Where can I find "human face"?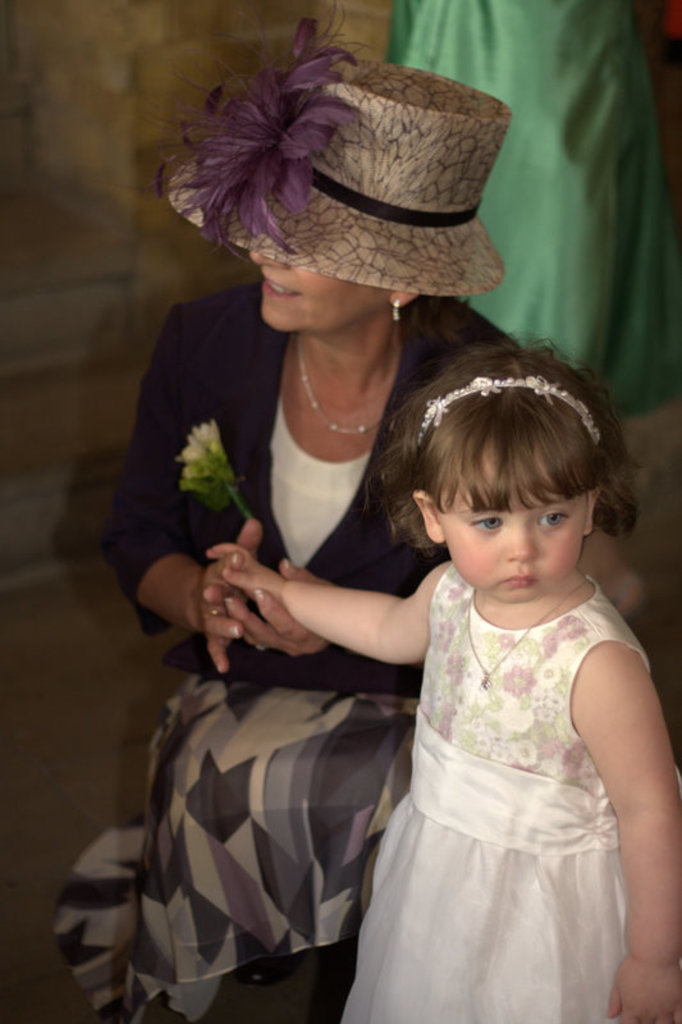
You can find it at 243,248,390,334.
